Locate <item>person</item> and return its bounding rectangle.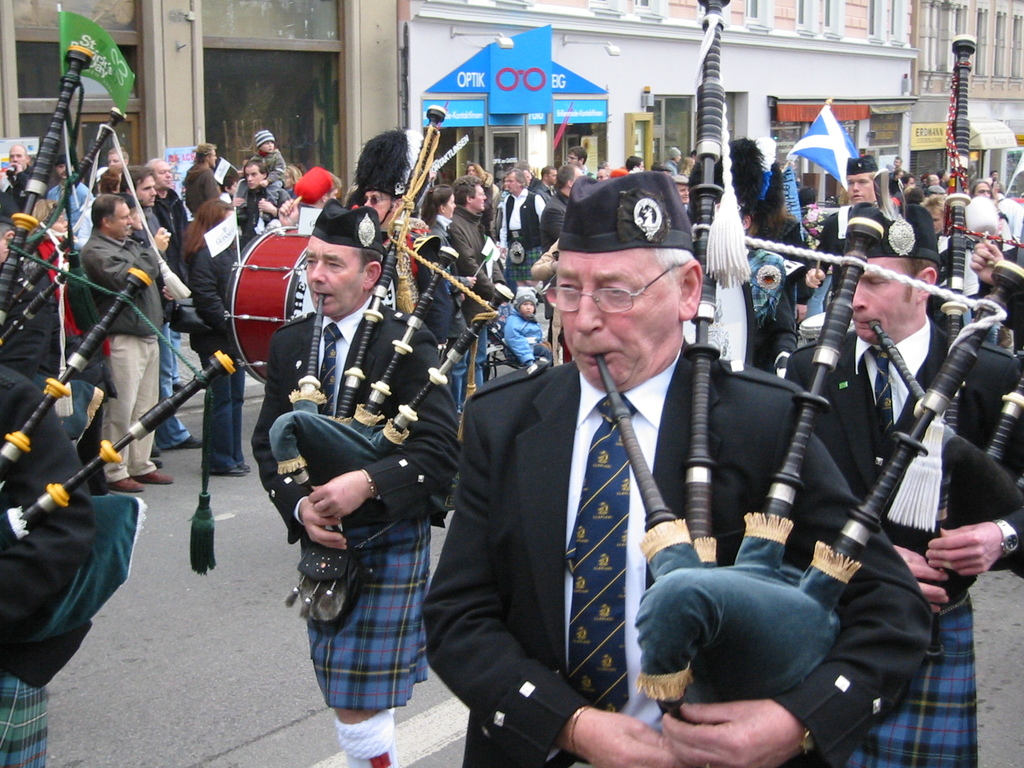
region(47, 155, 92, 249).
